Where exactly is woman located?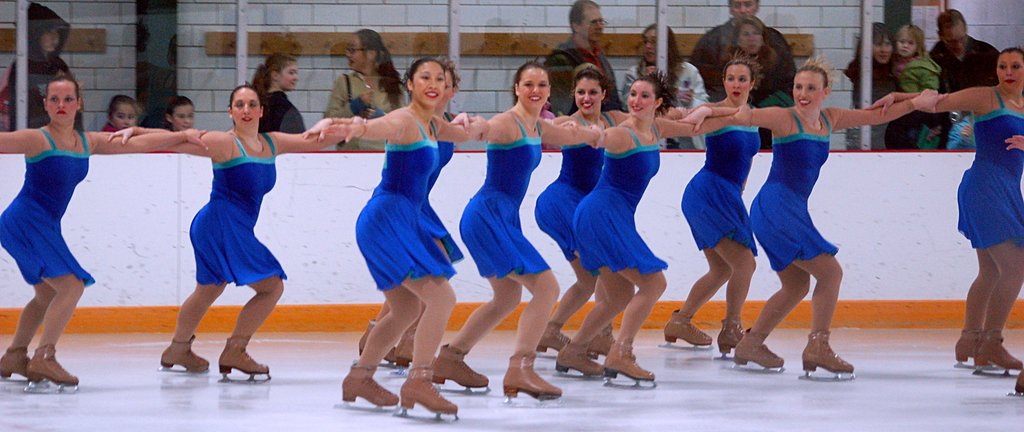
Its bounding box is select_region(0, 74, 216, 394).
